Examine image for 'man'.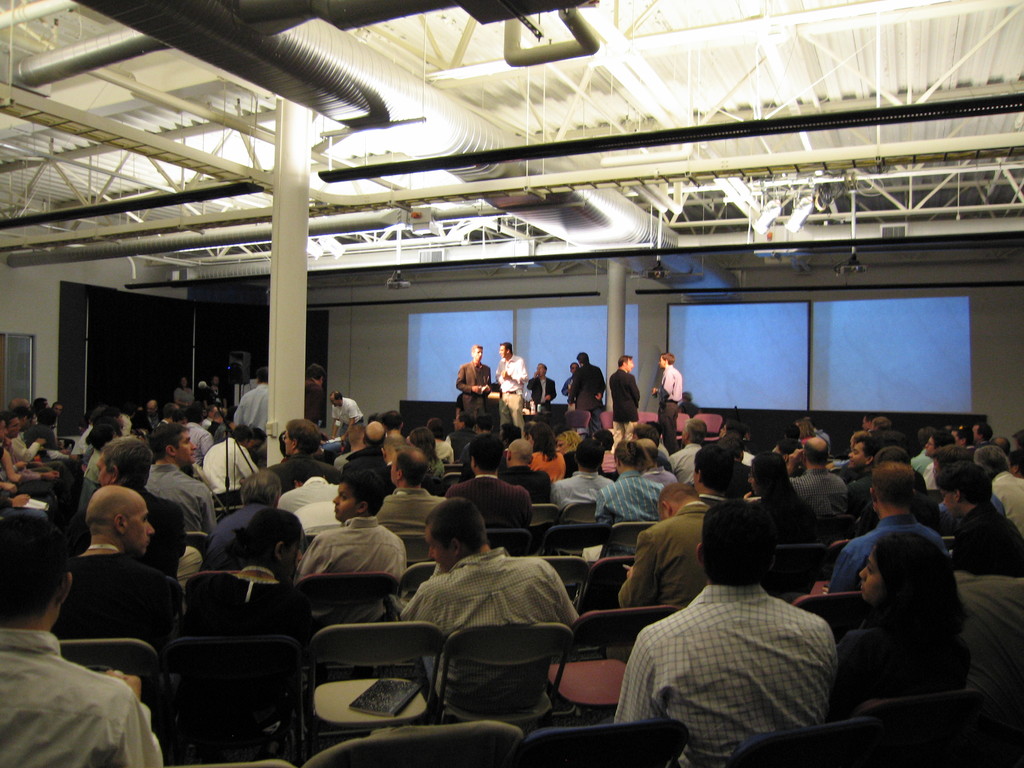
Examination result: bbox=[559, 363, 580, 410].
